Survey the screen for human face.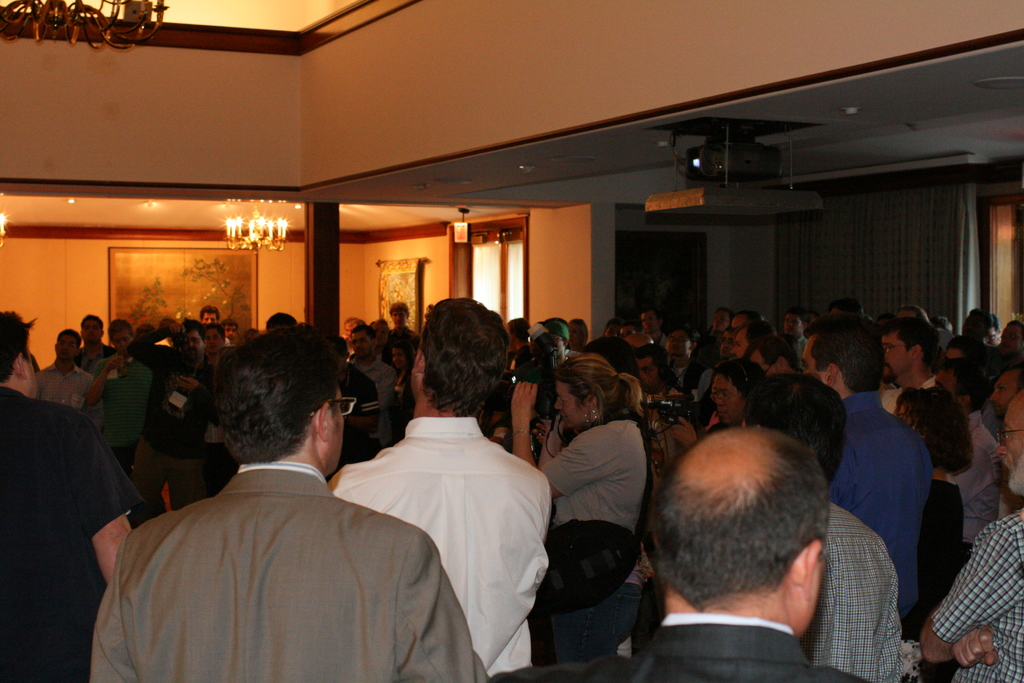
Survey found: bbox=[557, 382, 586, 429].
